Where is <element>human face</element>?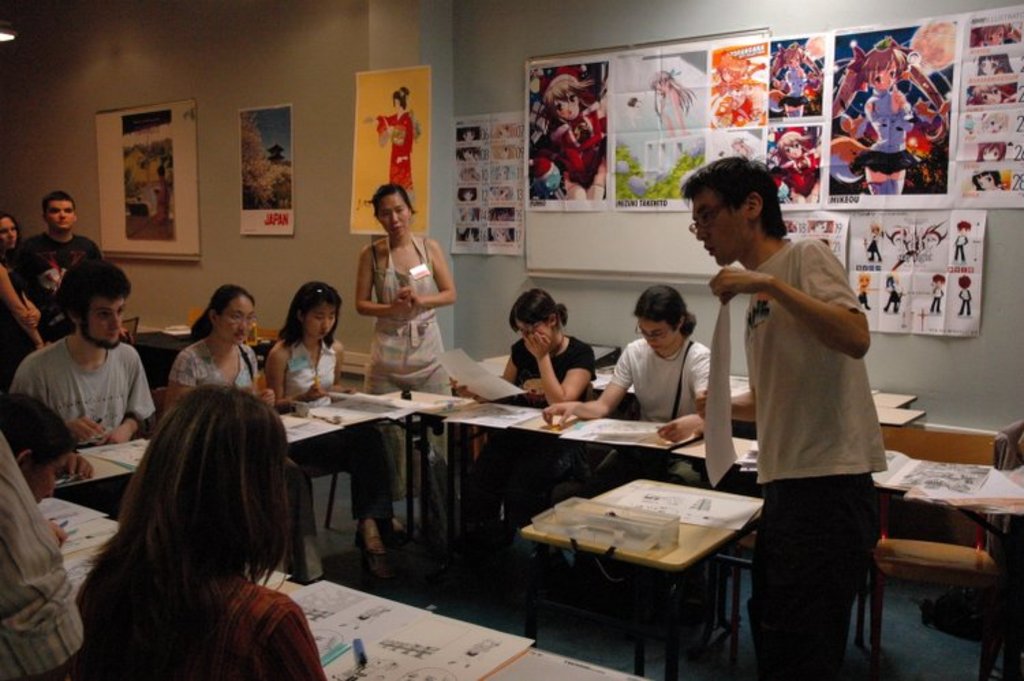
986 27 1006 46.
